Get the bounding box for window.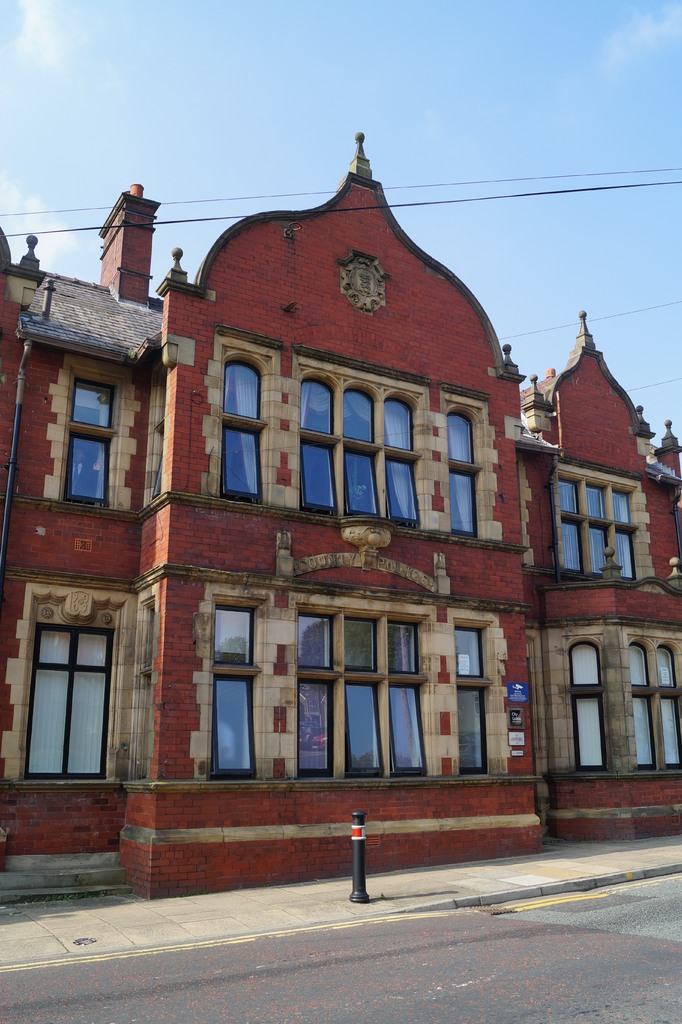
left=448, top=409, right=476, bottom=540.
